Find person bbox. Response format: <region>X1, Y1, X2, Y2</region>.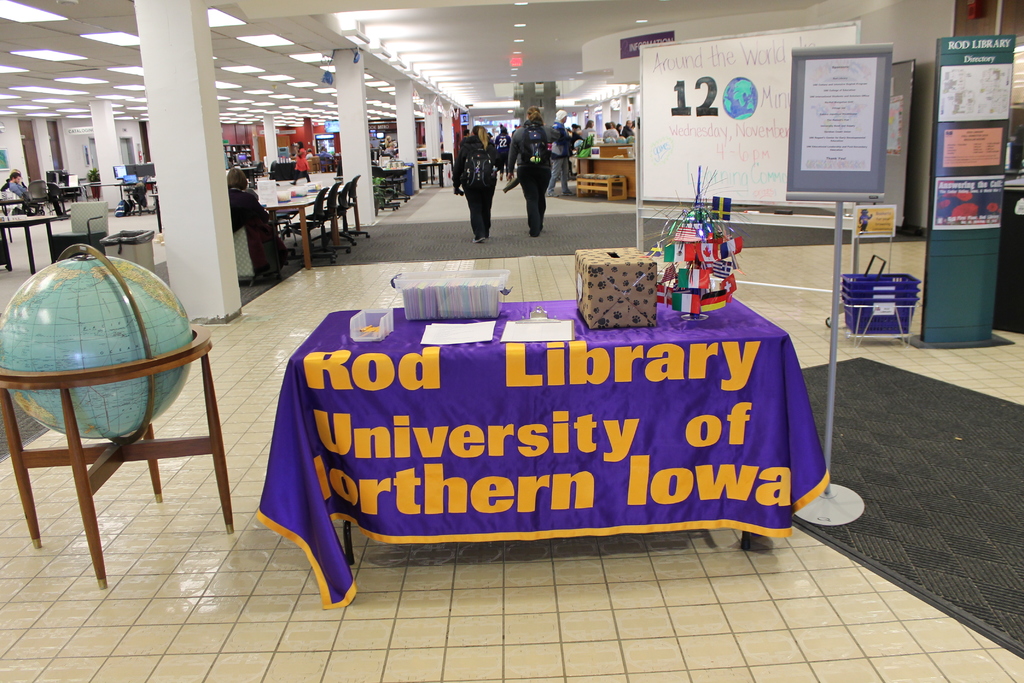
<region>567, 122, 577, 137</region>.
